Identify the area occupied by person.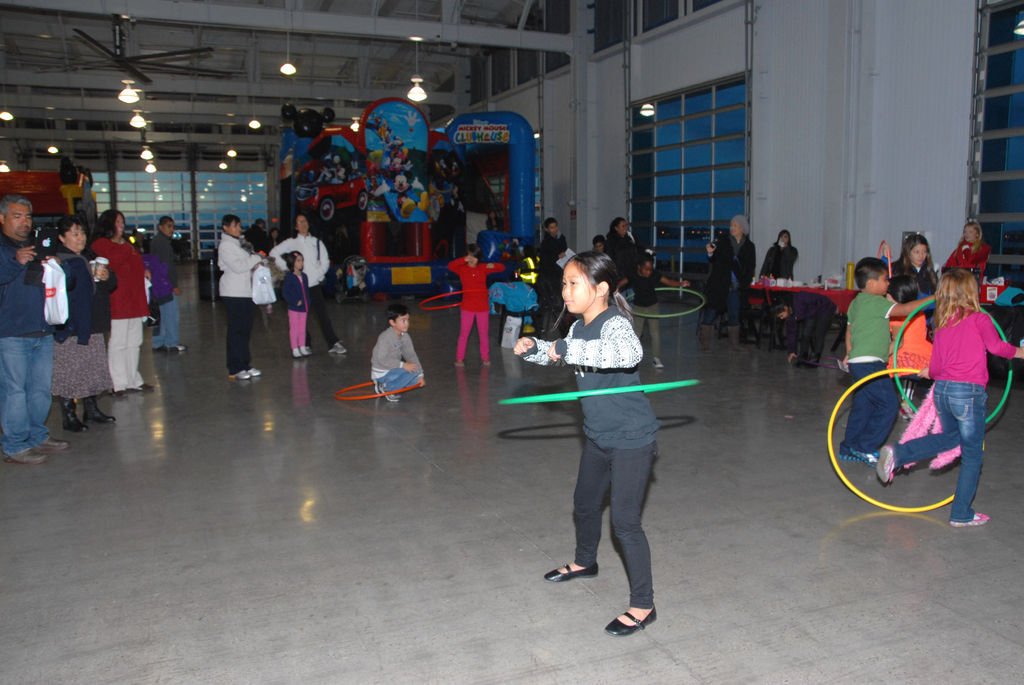
Area: box(511, 252, 662, 636).
